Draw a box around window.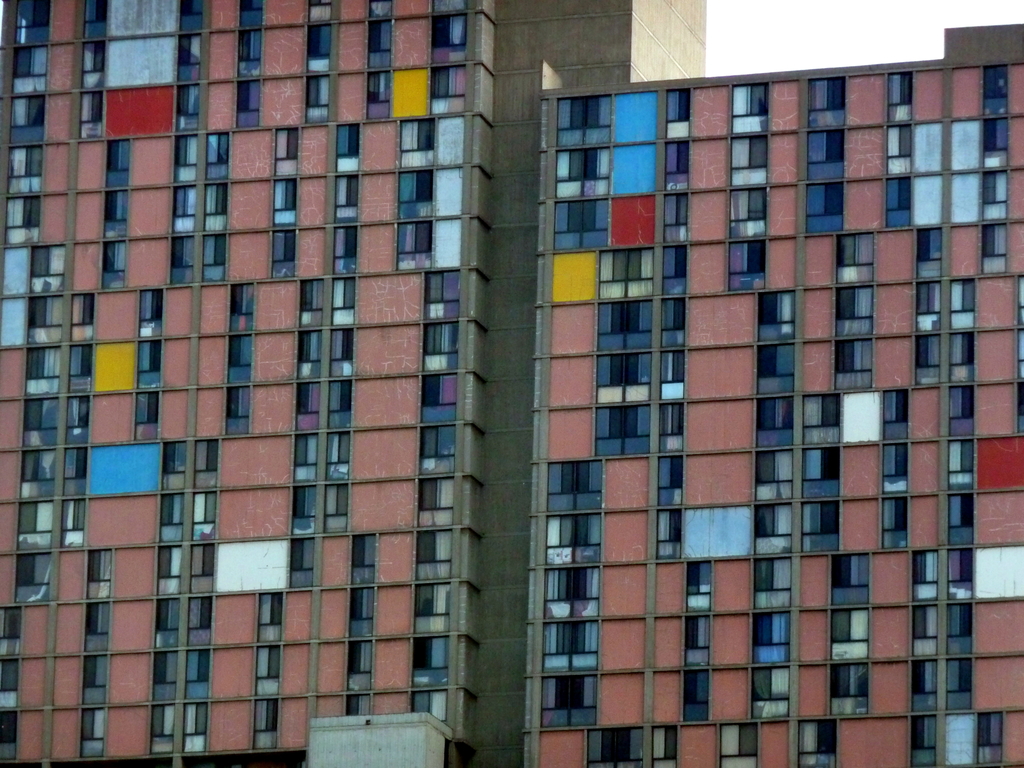
left=273, top=235, right=296, bottom=275.
